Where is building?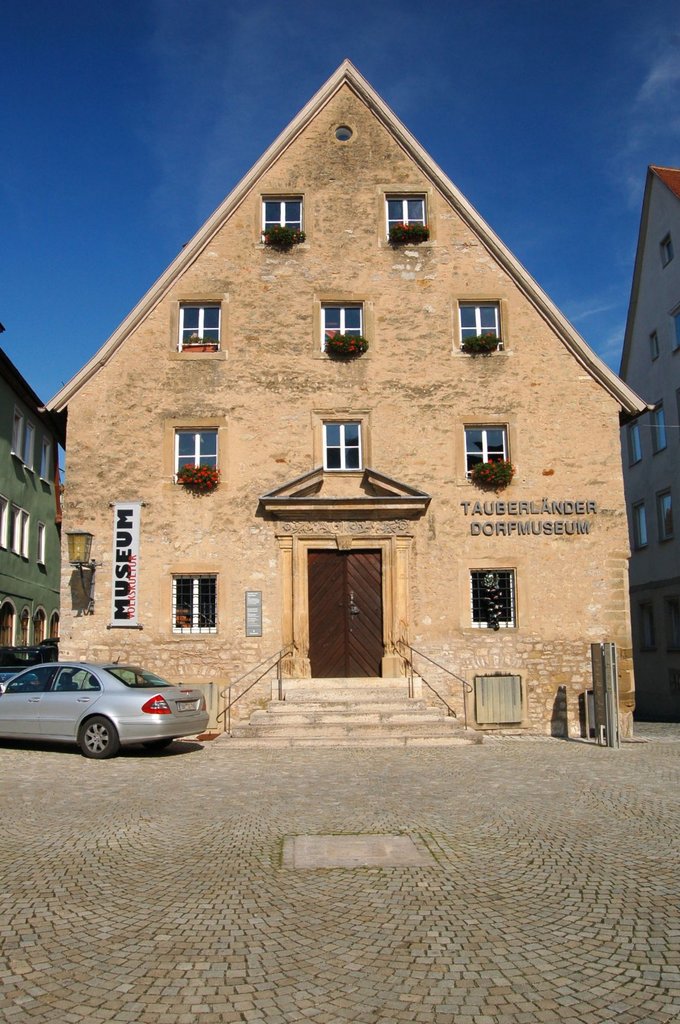
Rect(35, 61, 655, 745).
